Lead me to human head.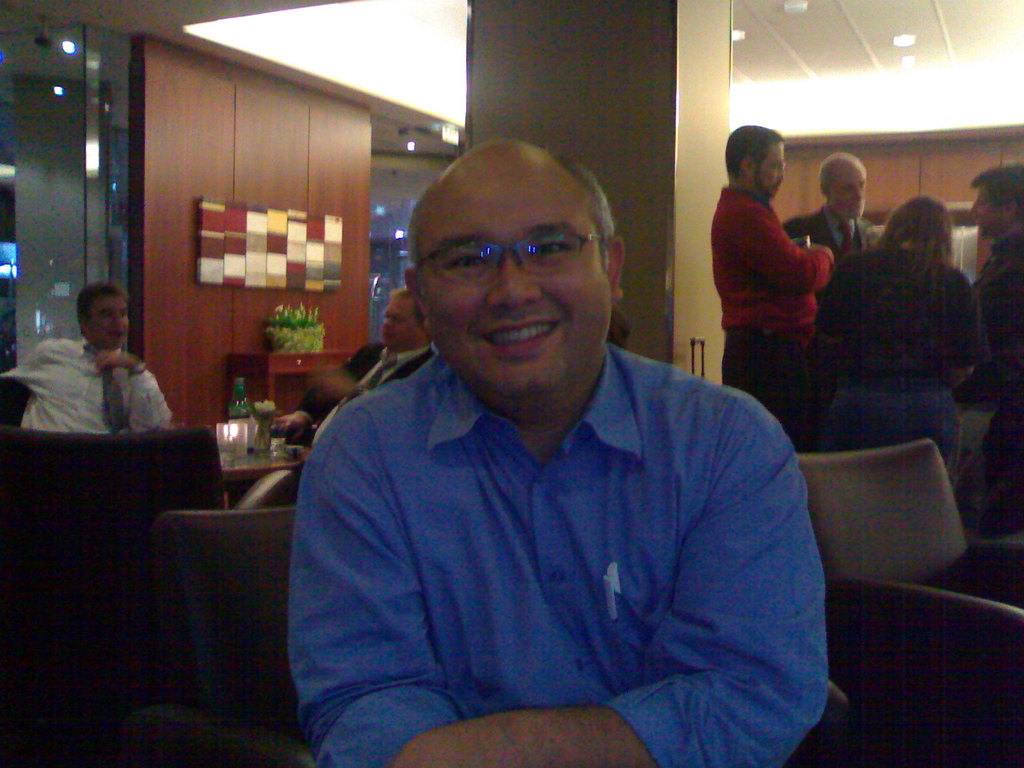
Lead to {"x1": 972, "y1": 166, "x2": 1023, "y2": 236}.
